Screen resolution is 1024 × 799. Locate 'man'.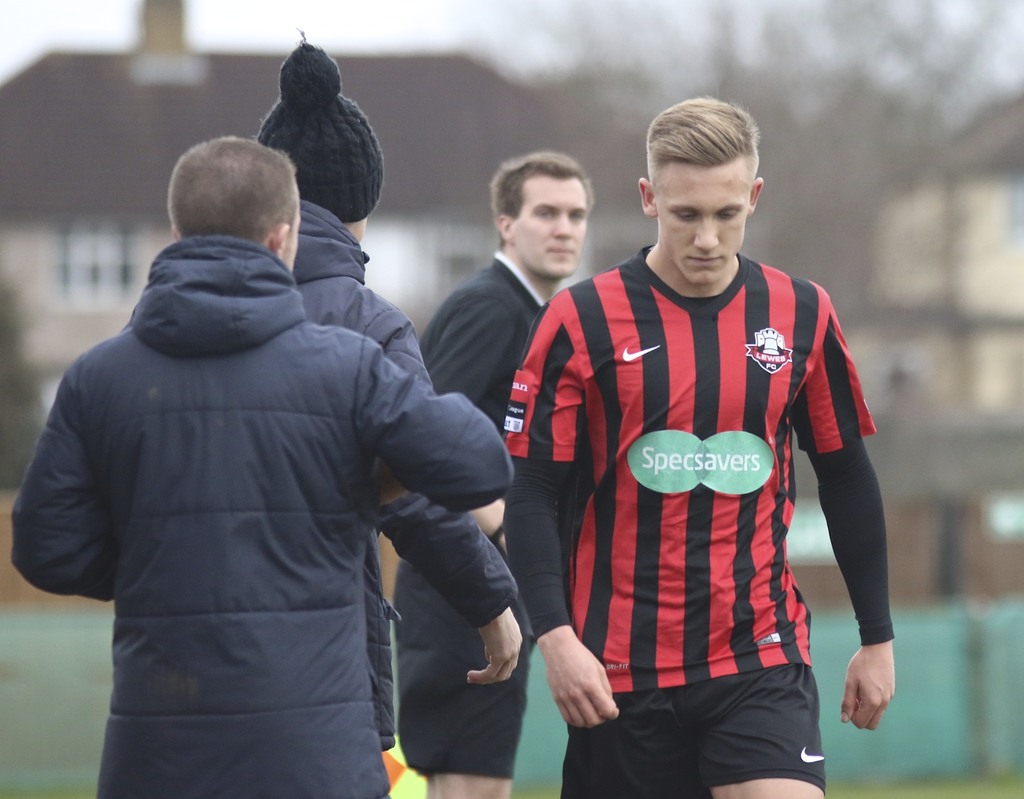
left=497, top=79, right=892, bottom=798.
